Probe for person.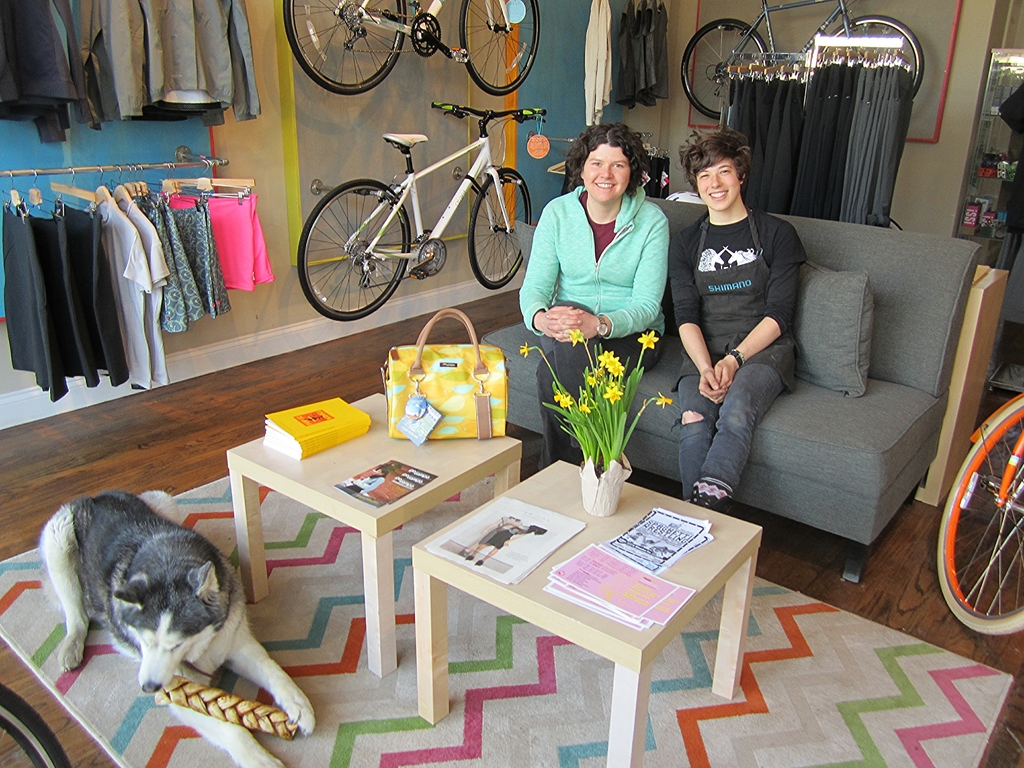
Probe result: l=523, t=96, r=686, b=438.
